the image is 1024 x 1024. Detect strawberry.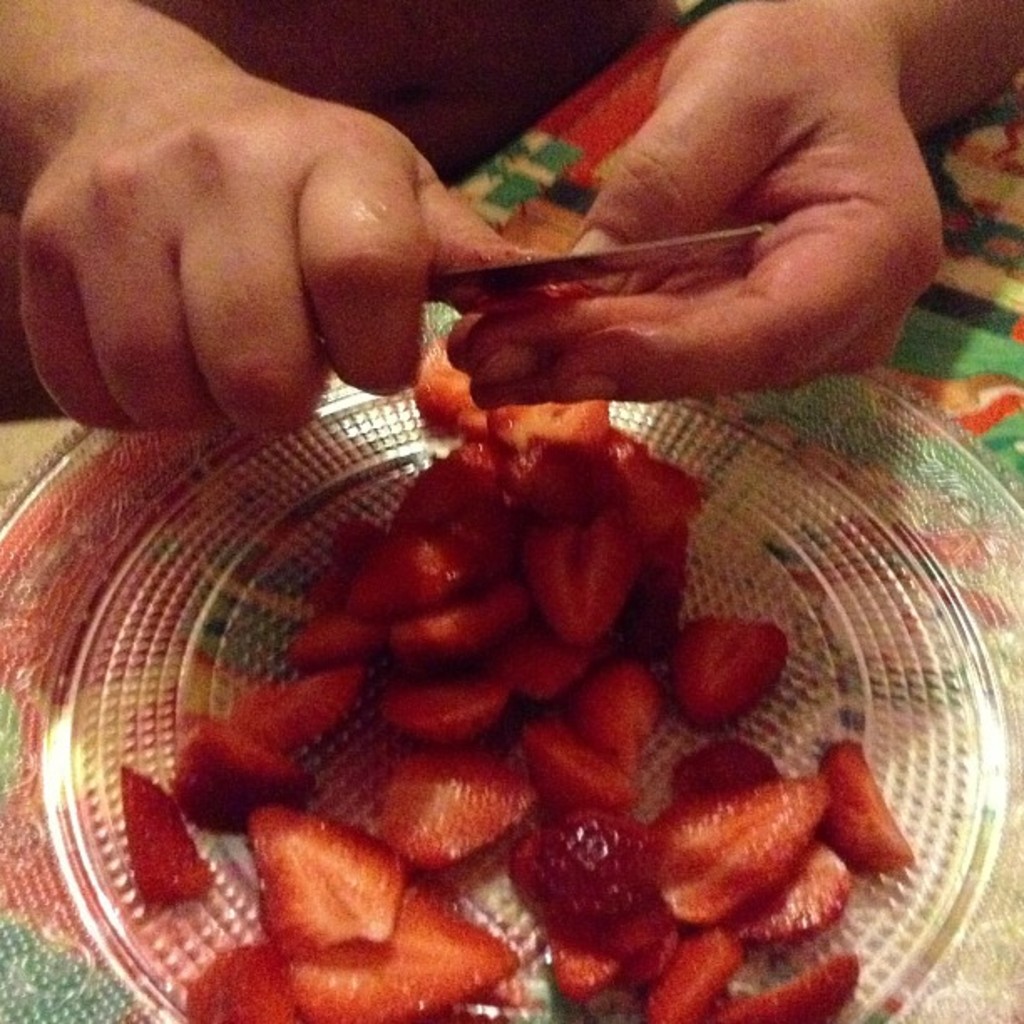
Detection: <bbox>378, 679, 507, 746</bbox>.
